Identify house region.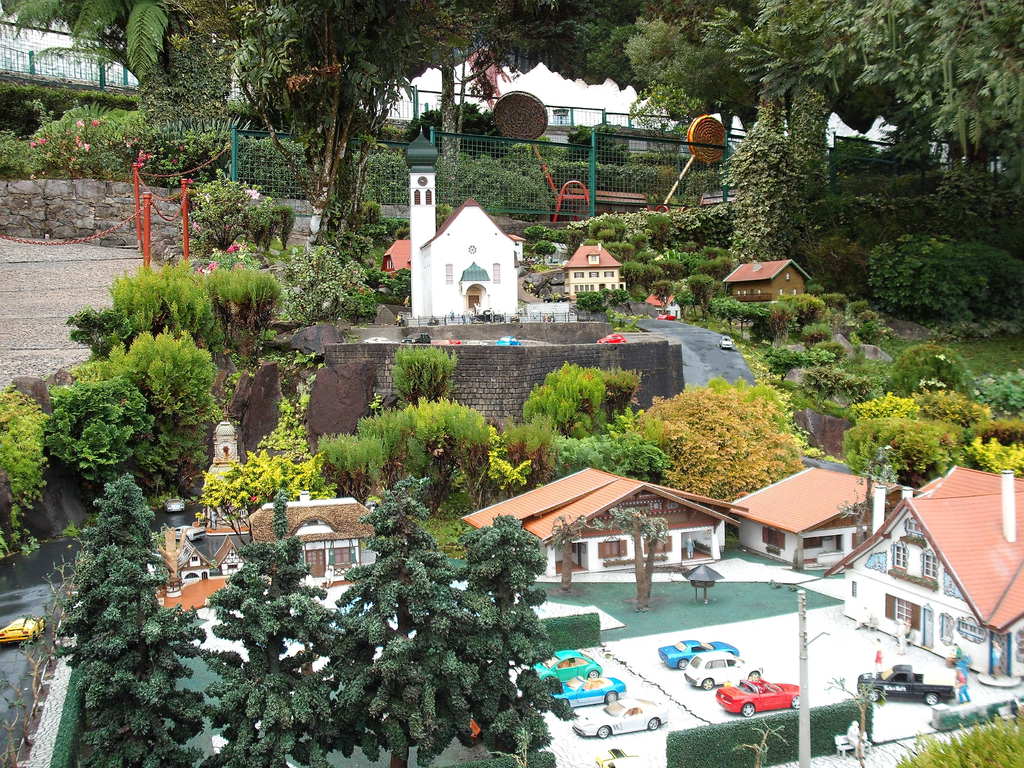
Region: region(411, 128, 535, 336).
